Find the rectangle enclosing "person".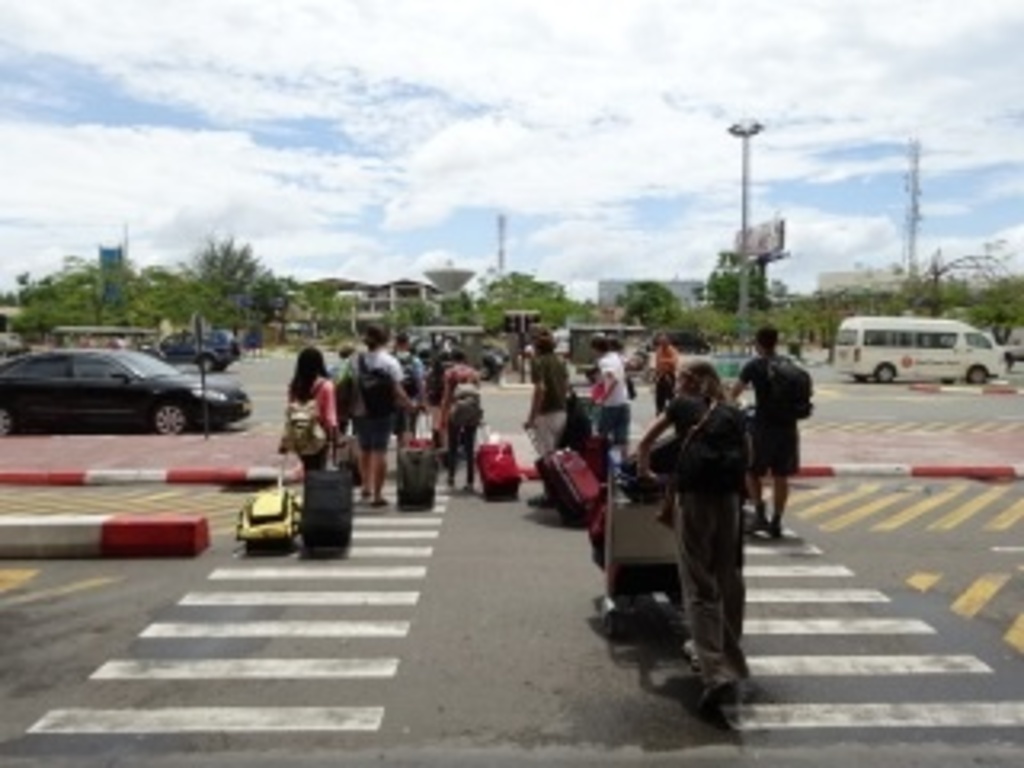
330,317,410,502.
